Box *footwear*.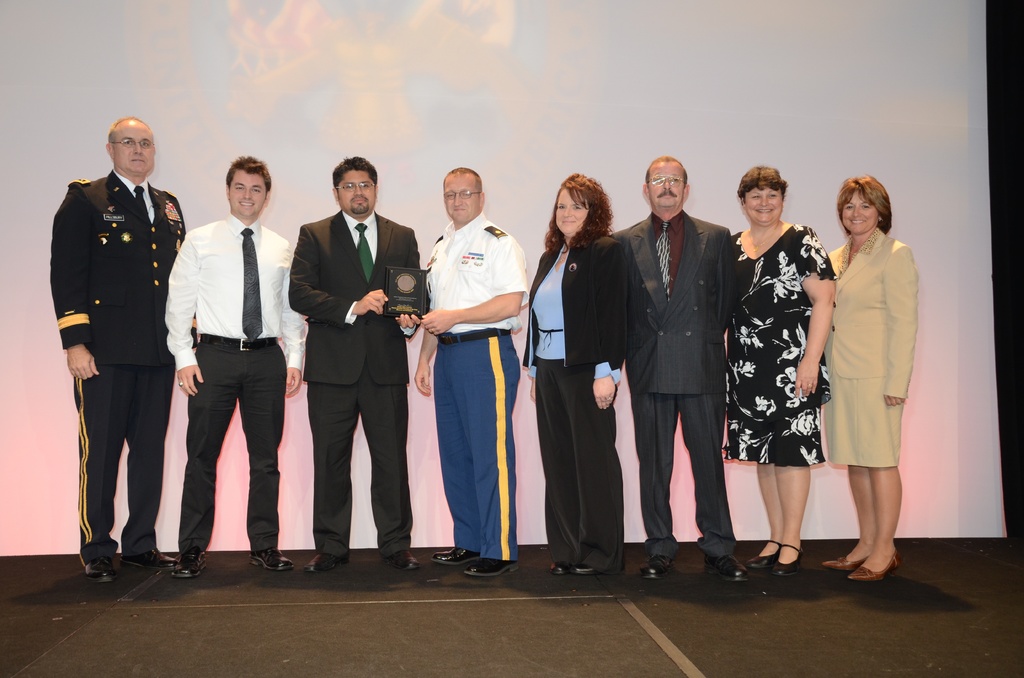
{"left": 556, "top": 559, "right": 598, "bottom": 576}.
